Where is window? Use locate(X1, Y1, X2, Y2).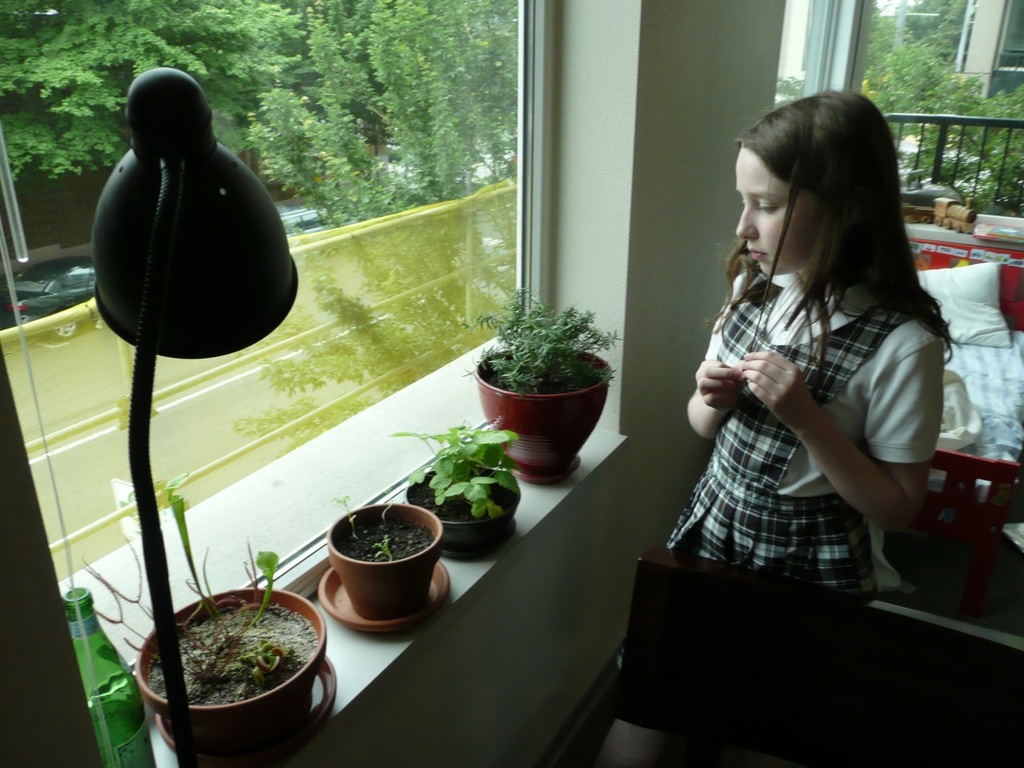
locate(1, 0, 550, 746).
